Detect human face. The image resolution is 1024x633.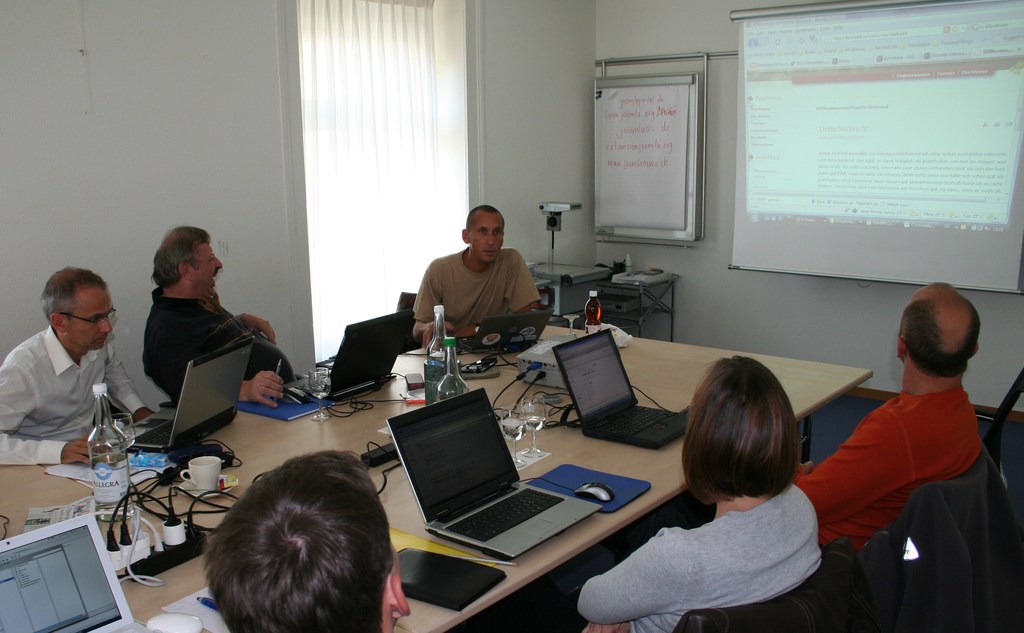
box(472, 219, 505, 264).
